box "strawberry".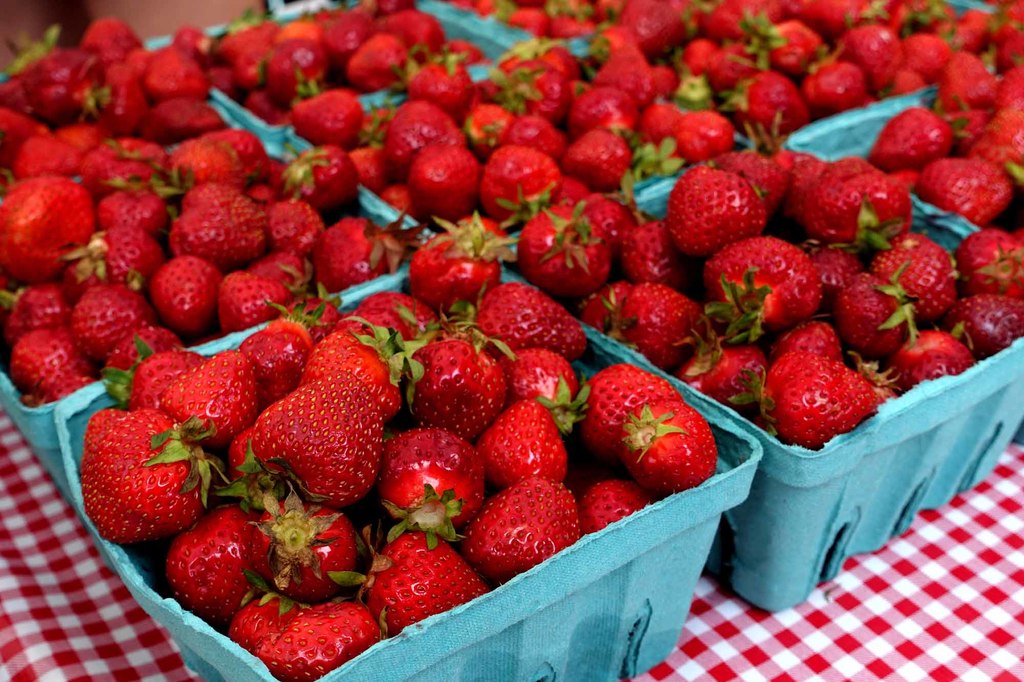
4, 178, 92, 276.
